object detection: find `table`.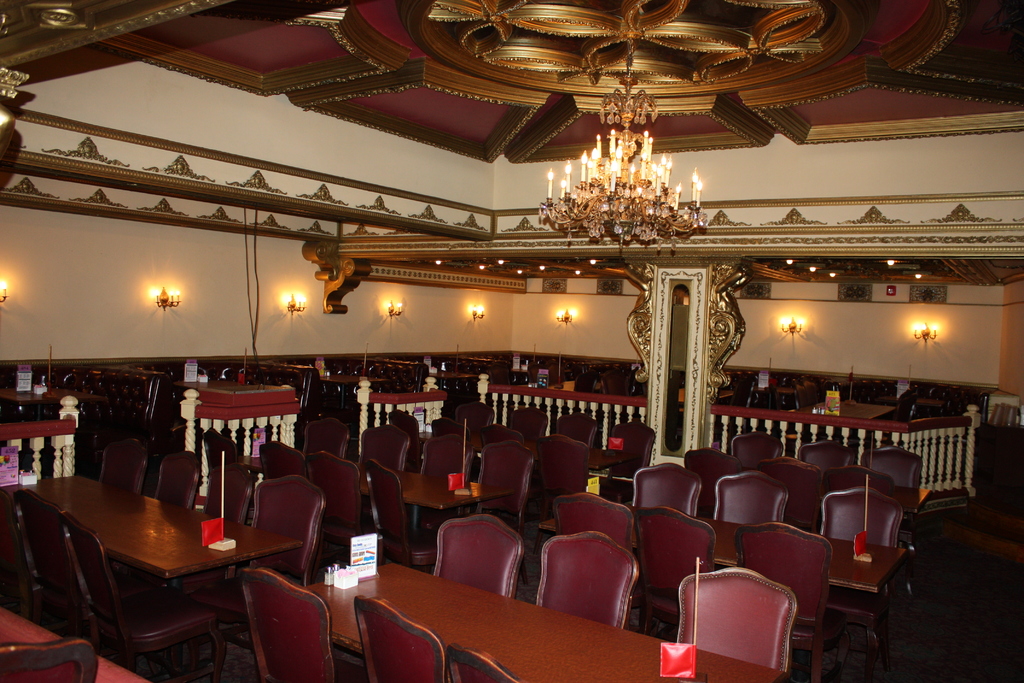
BBox(0, 614, 145, 682).
